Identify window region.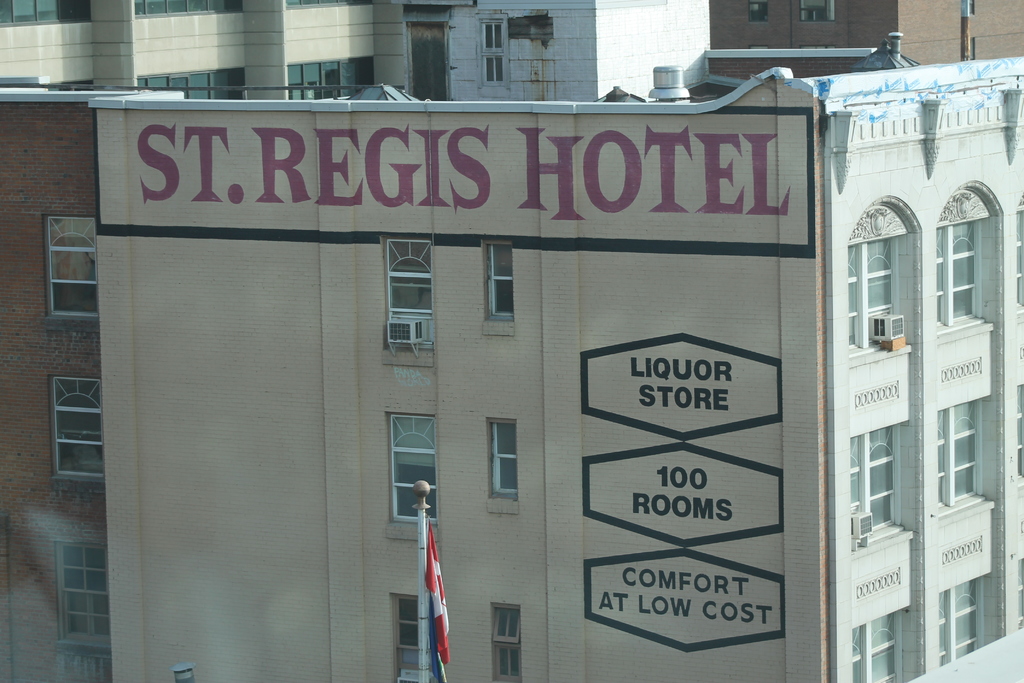
Region: <region>800, 0, 830, 15</region>.
